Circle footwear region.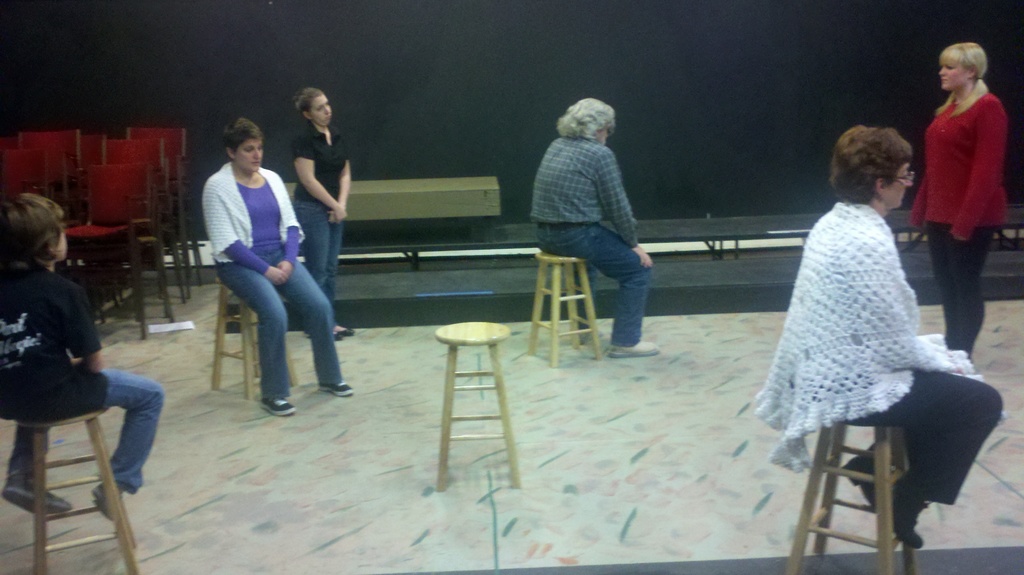
Region: [left=876, top=476, right=927, bottom=550].
